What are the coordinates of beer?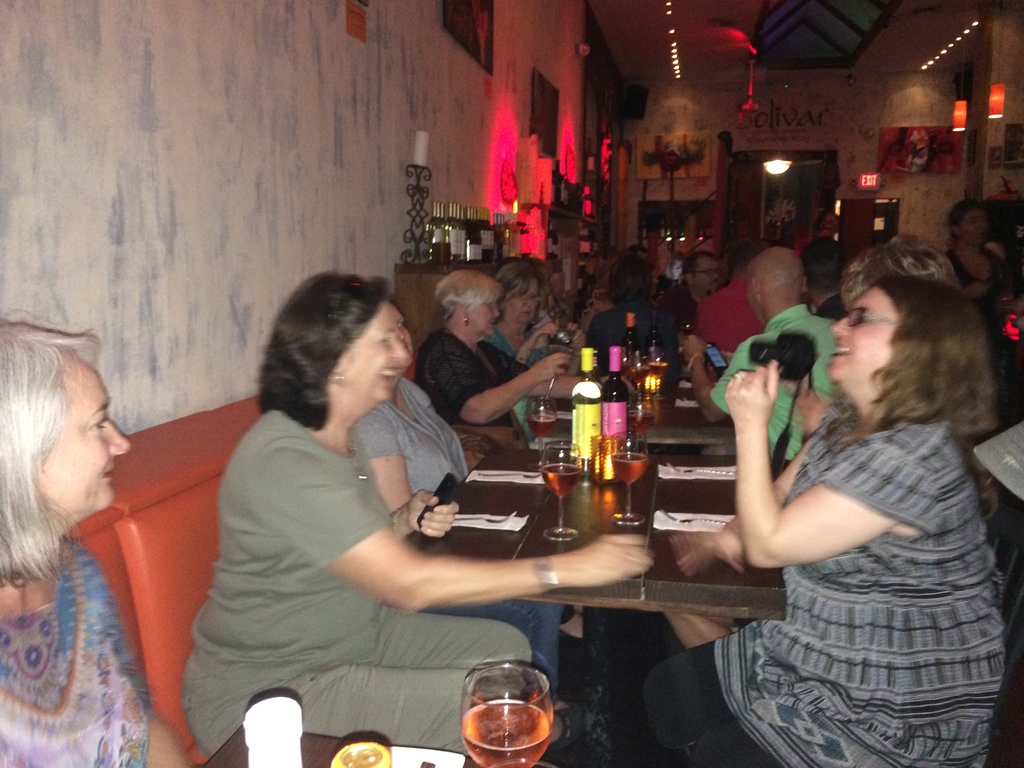
bbox(541, 462, 581, 499).
